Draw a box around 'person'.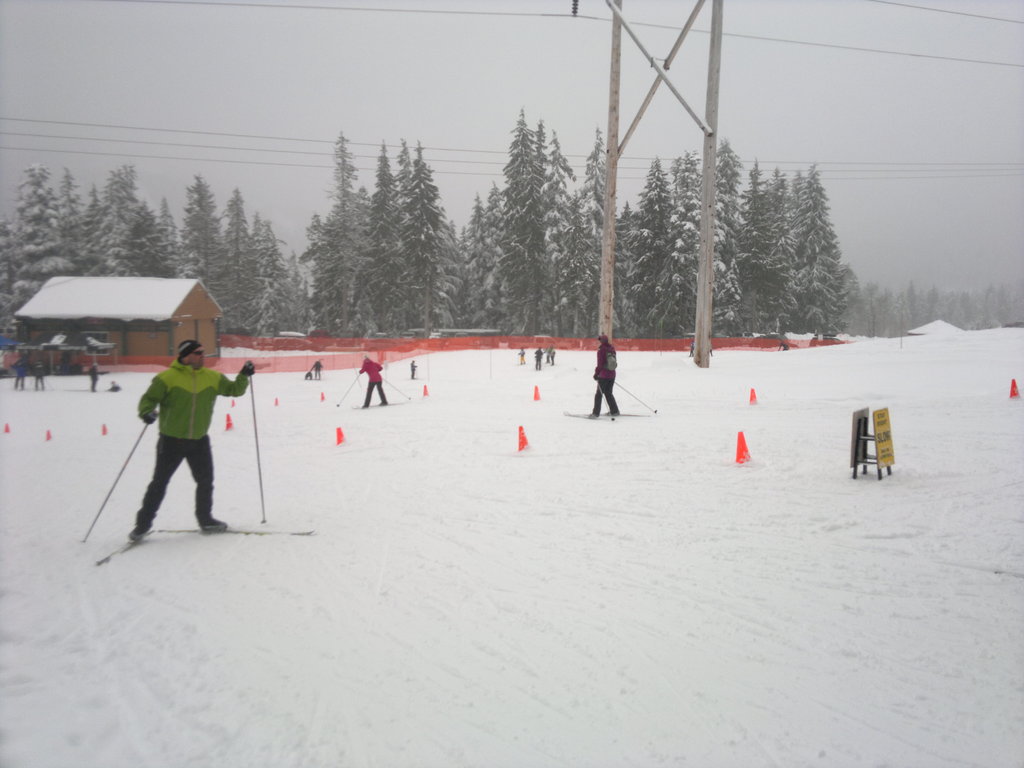
310/359/323/376.
